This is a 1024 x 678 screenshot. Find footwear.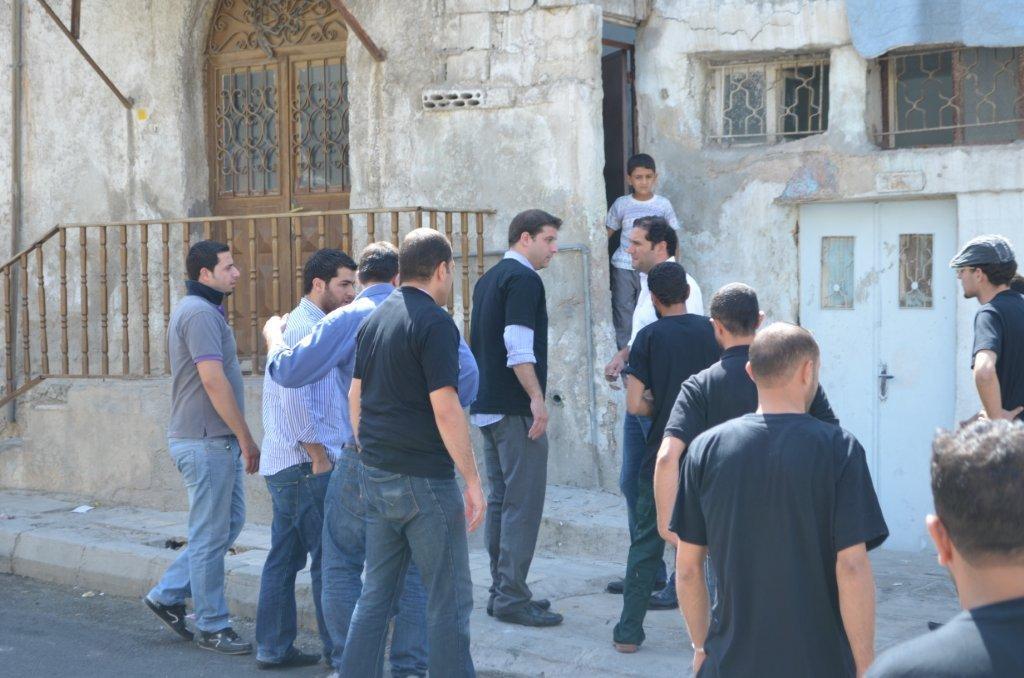
Bounding box: locate(194, 629, 254, 658).
